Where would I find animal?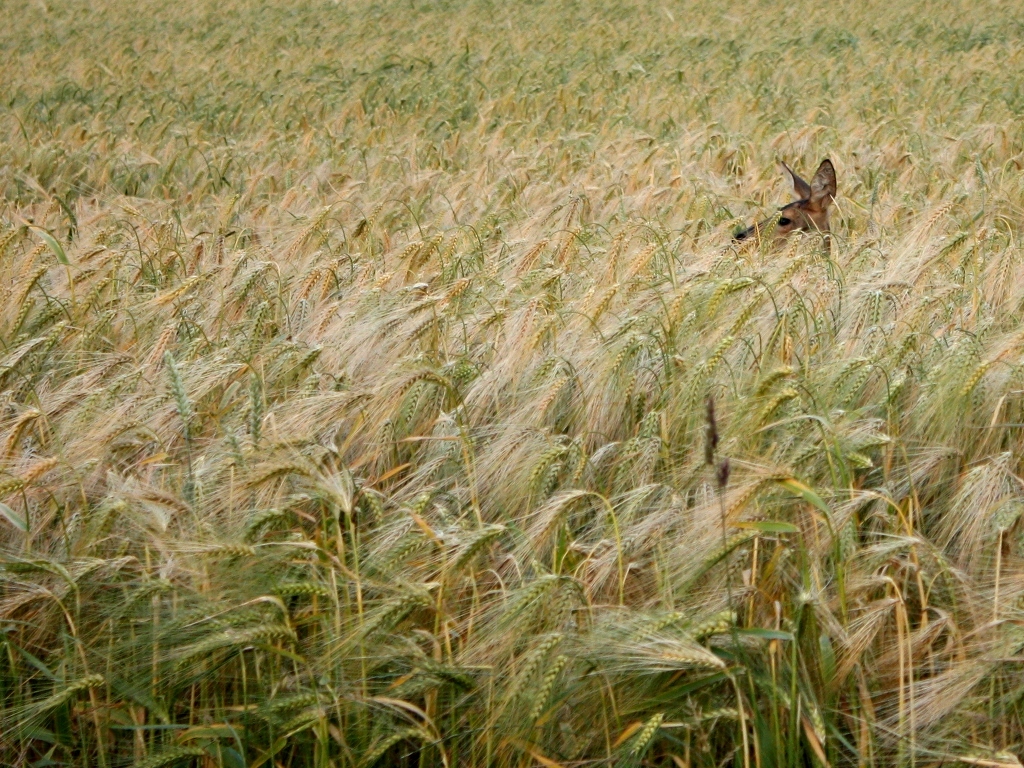
At rect(731, 157, 841, 265).
